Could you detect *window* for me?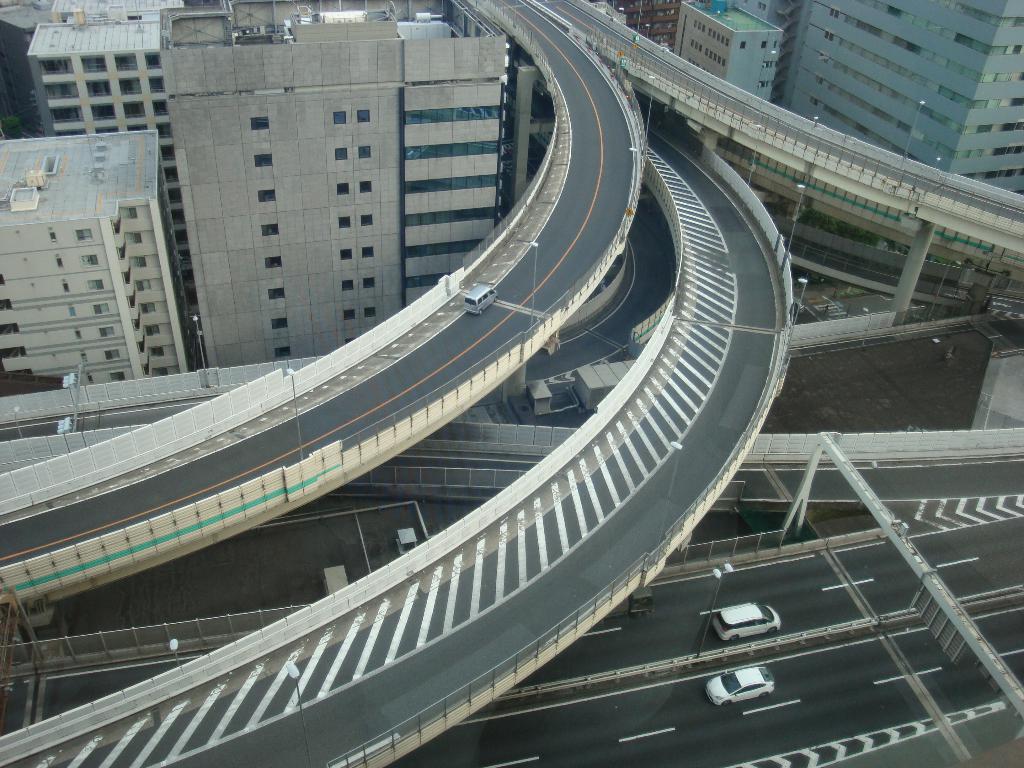
Detection result: [356, 108, 375, 129].
